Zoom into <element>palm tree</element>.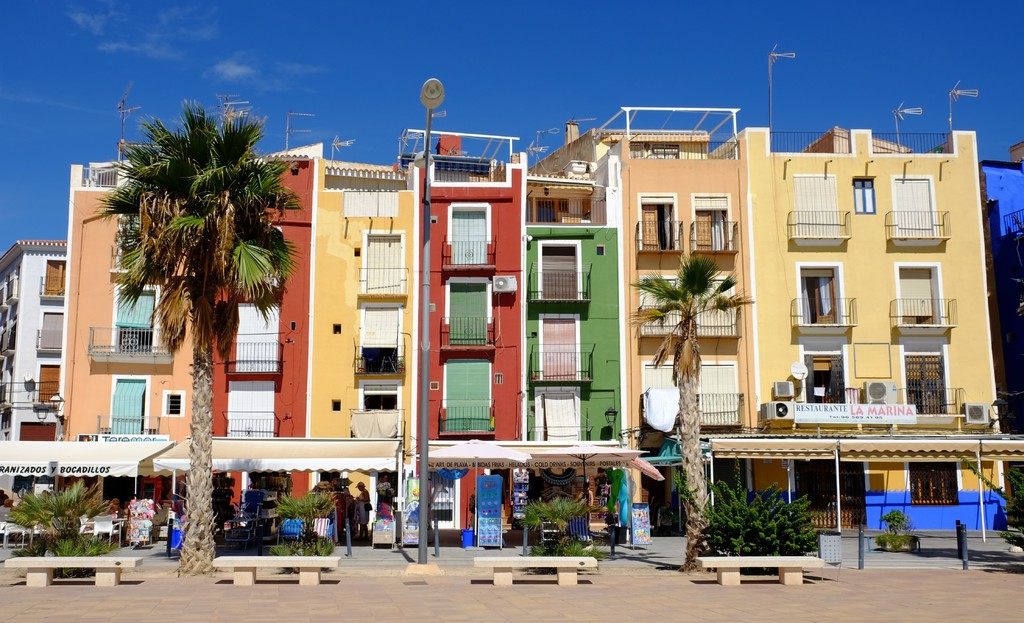
Zoom target: 663:252:752:554.
